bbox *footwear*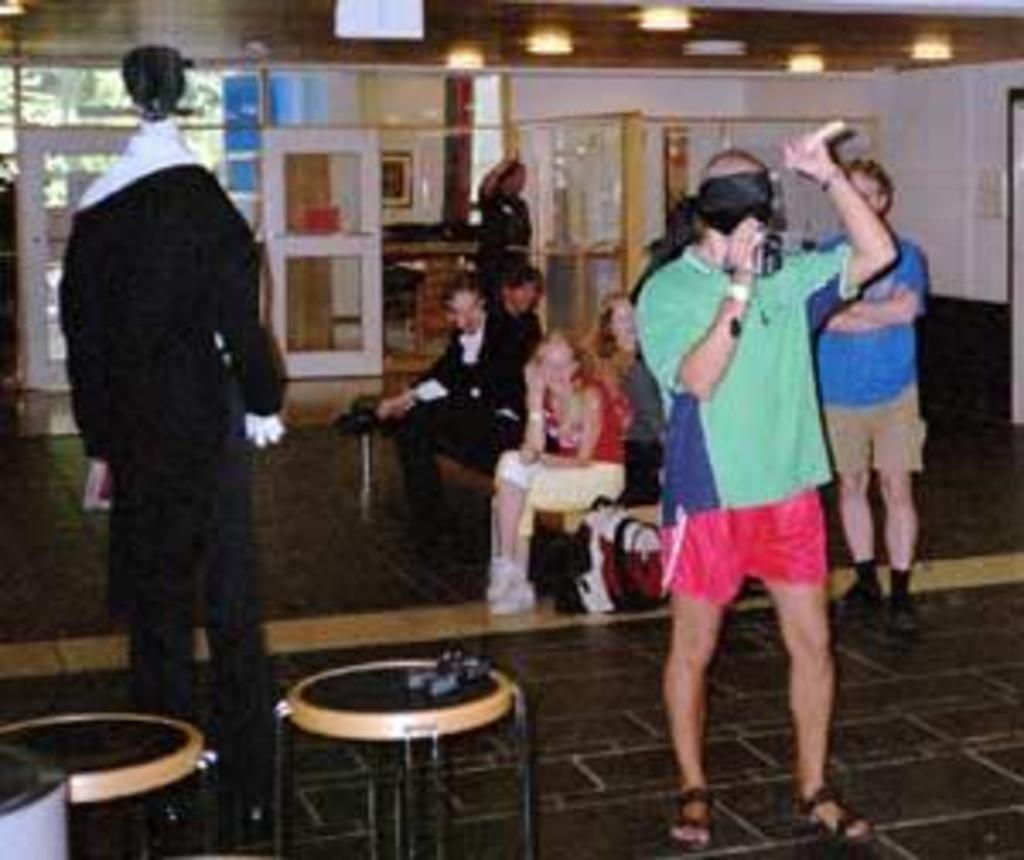
x1=792, y1=792, x2=877, y2=846
